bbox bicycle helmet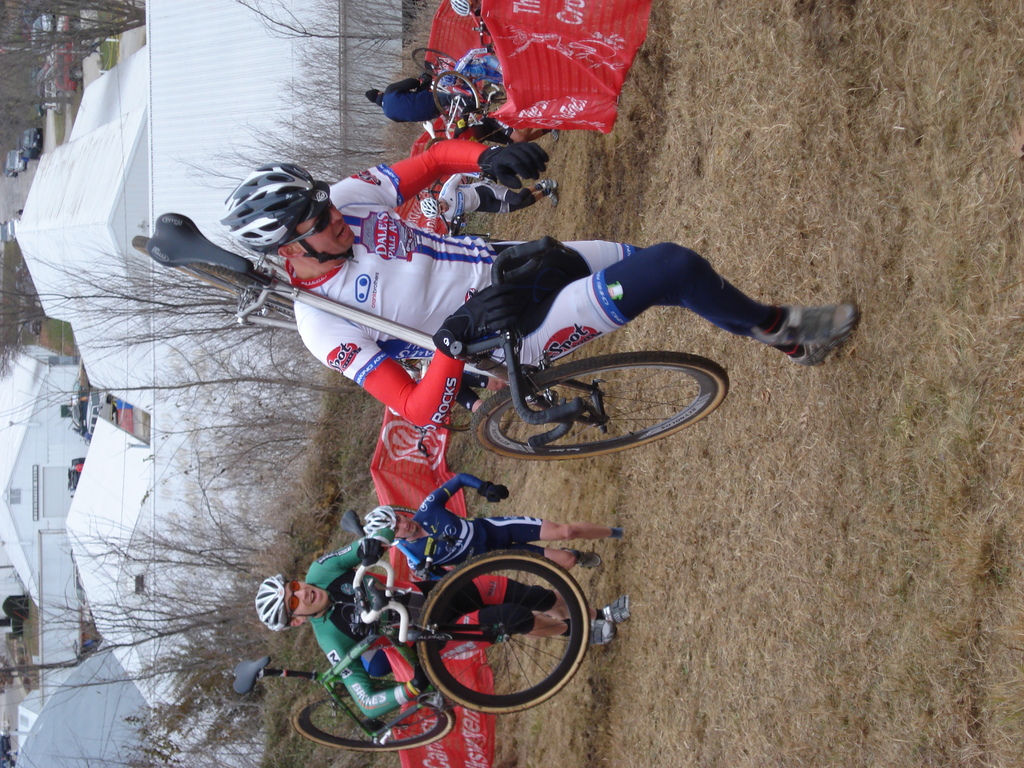
[left=227, top=164, right=310, bottom=250]
